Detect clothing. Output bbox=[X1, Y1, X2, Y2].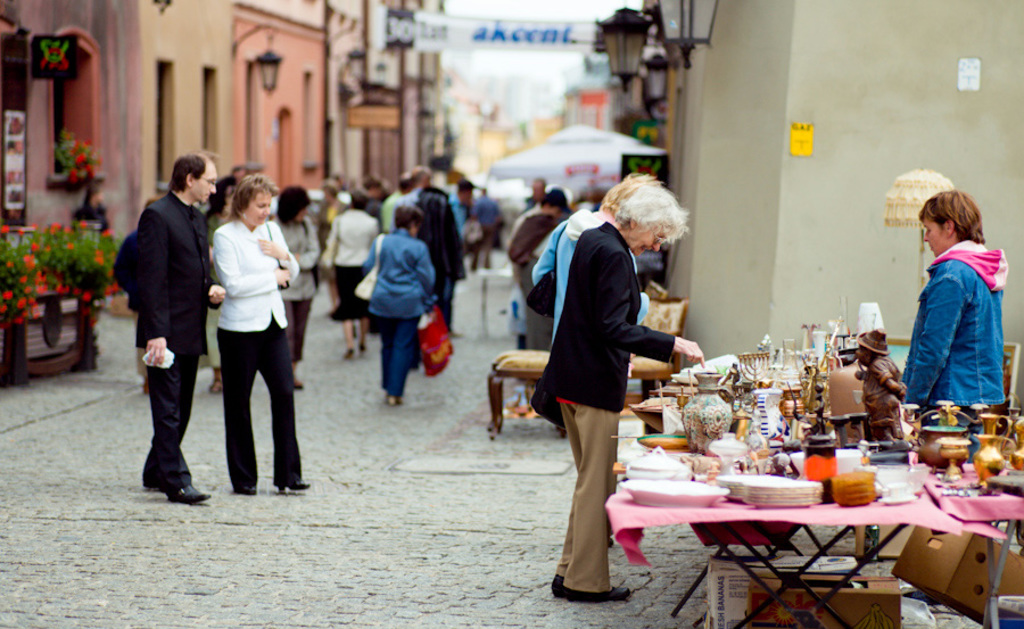
bbox=[316, 217, 379, 323].
